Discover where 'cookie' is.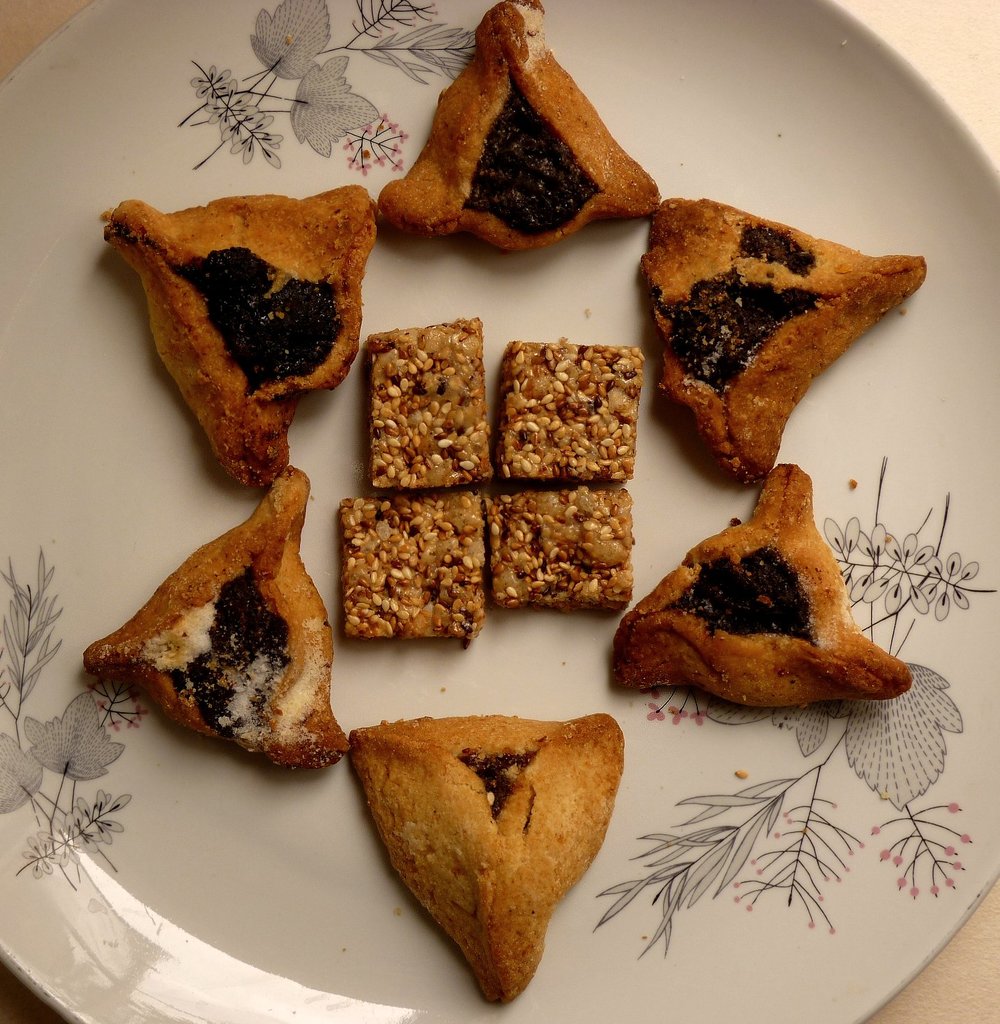
Discovered at [left=77, top=462, right=344, bottom=772].
